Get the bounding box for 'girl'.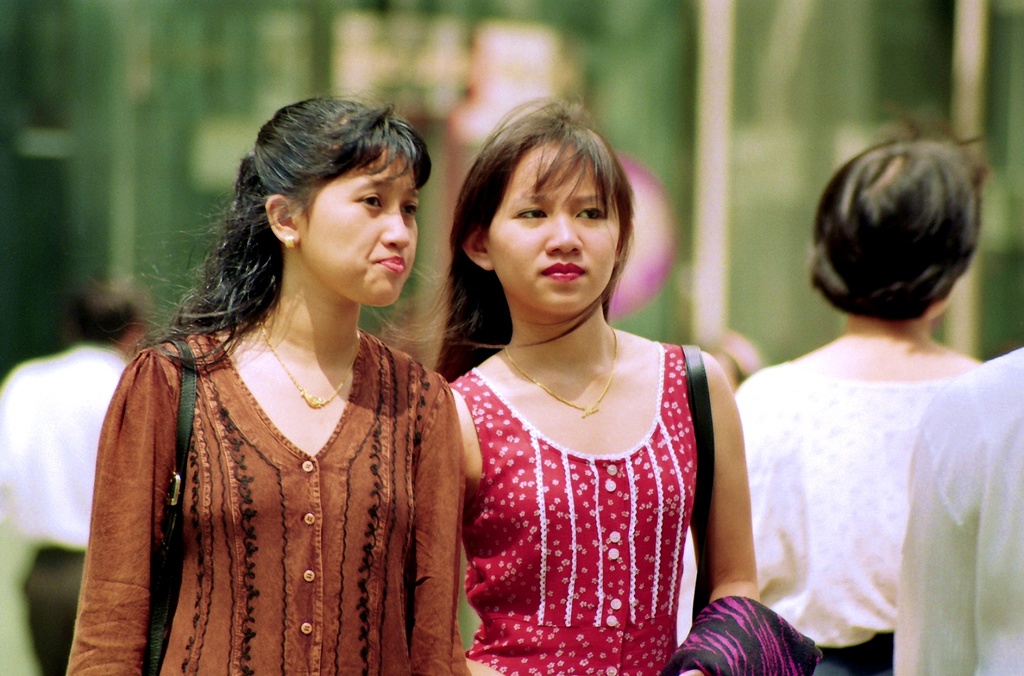
{"x1": 63, "y1": 91, "x2": 470, "y2": 675}.
